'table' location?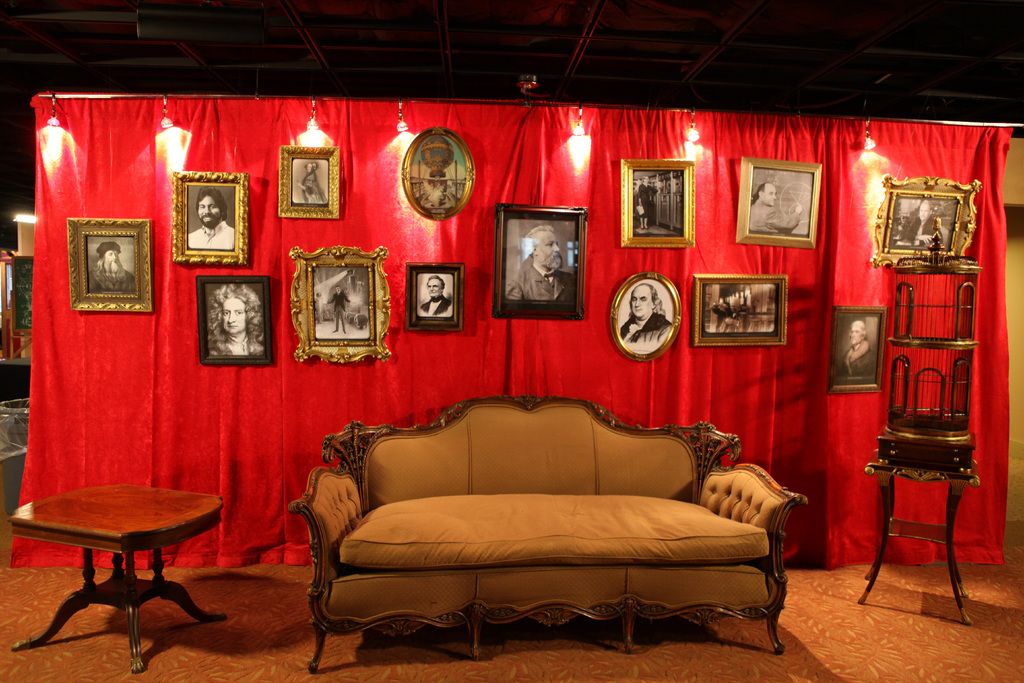
860, 439, 977, 623
